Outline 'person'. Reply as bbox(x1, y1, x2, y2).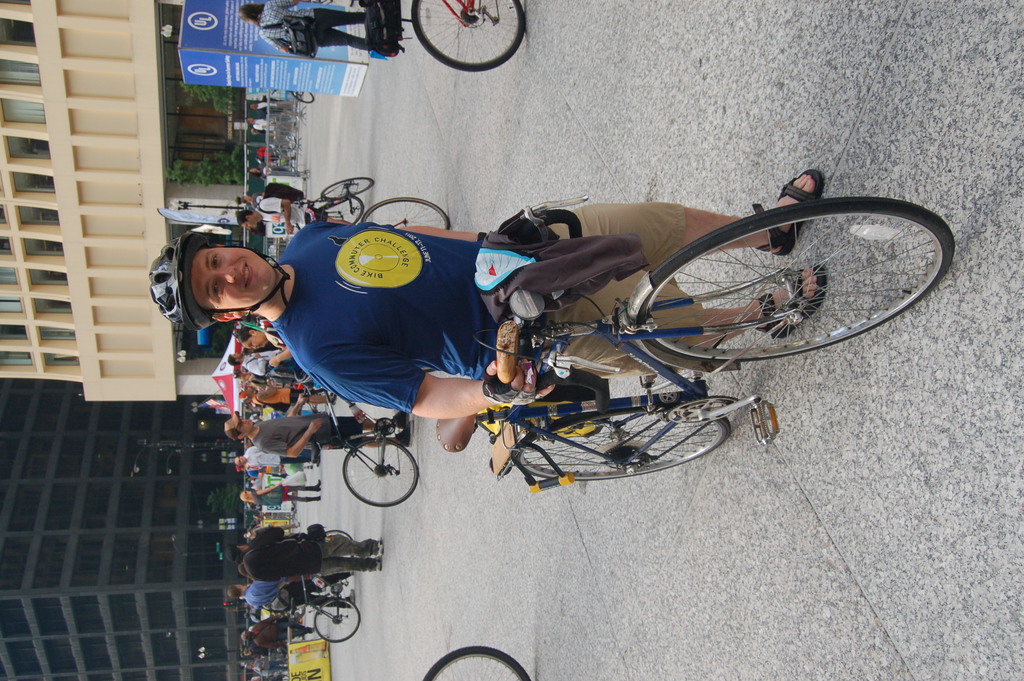
bbox(238, 481, 323, 510).
